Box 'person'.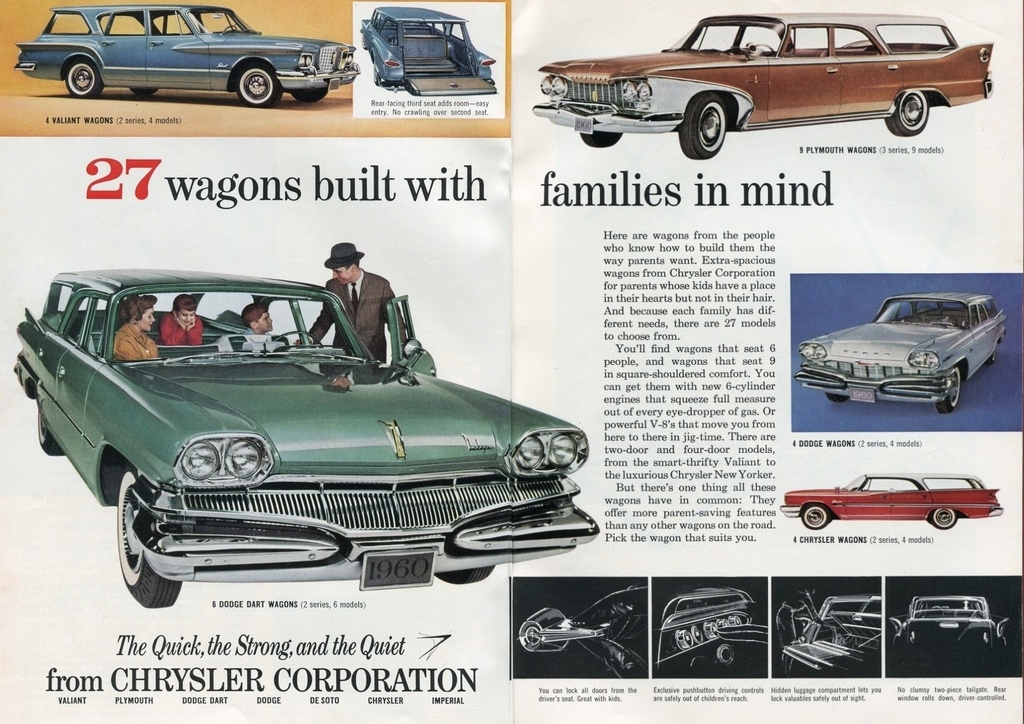
box=[305, 242, 387, 355].
